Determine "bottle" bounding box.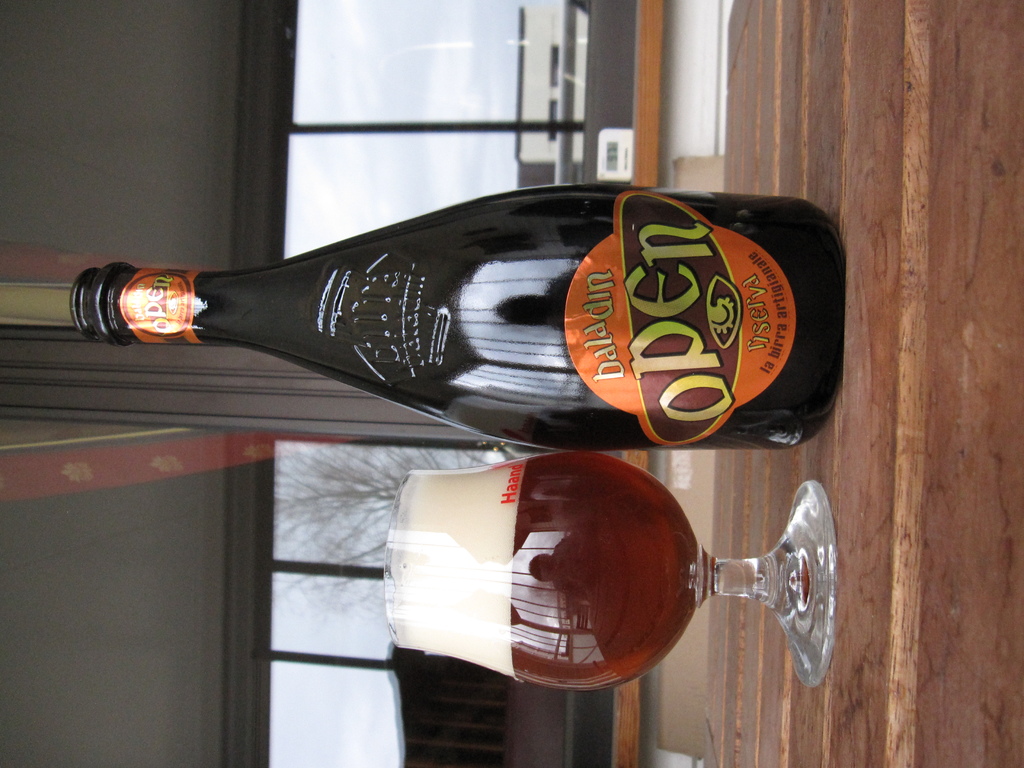
Determined: [72, 188, 856, 460].
